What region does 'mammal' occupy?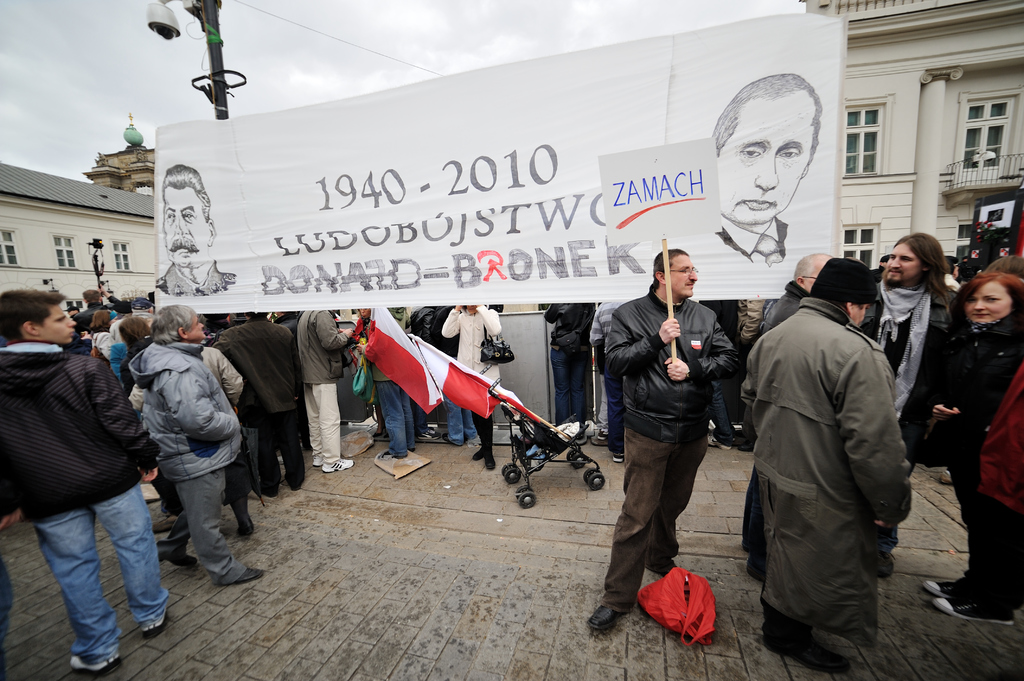
bbox=(968, 373, 1023, 517).
